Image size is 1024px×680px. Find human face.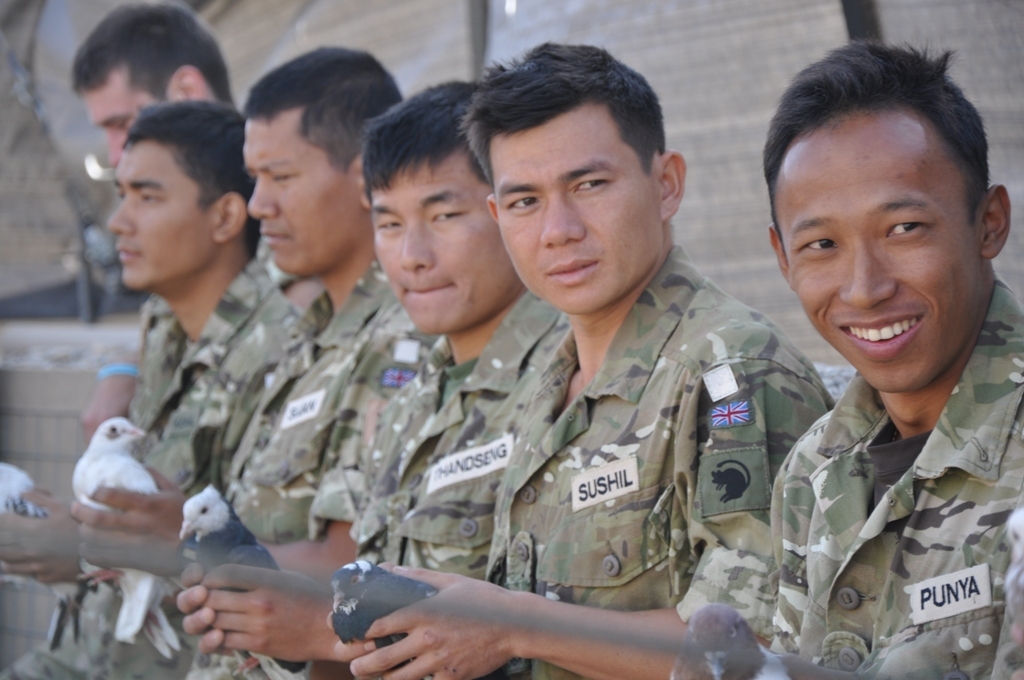
Rect(108, 143, 212, 292).
